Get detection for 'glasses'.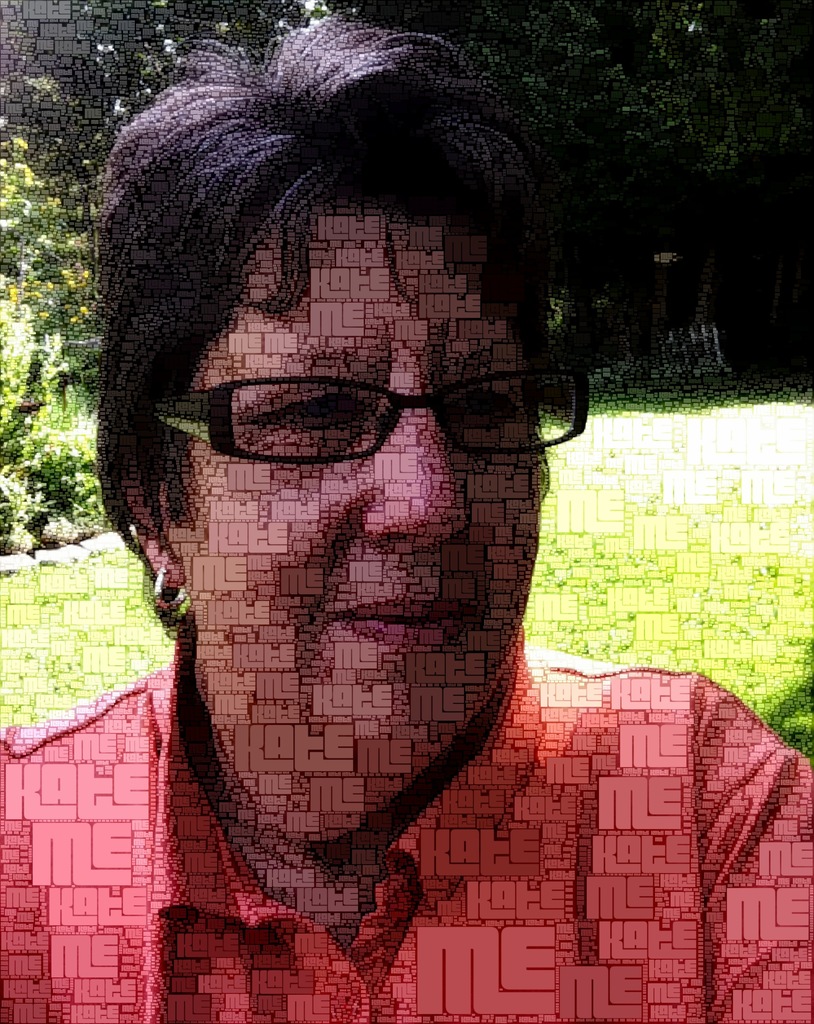
Detection: region(134, 366, 585, 465).
